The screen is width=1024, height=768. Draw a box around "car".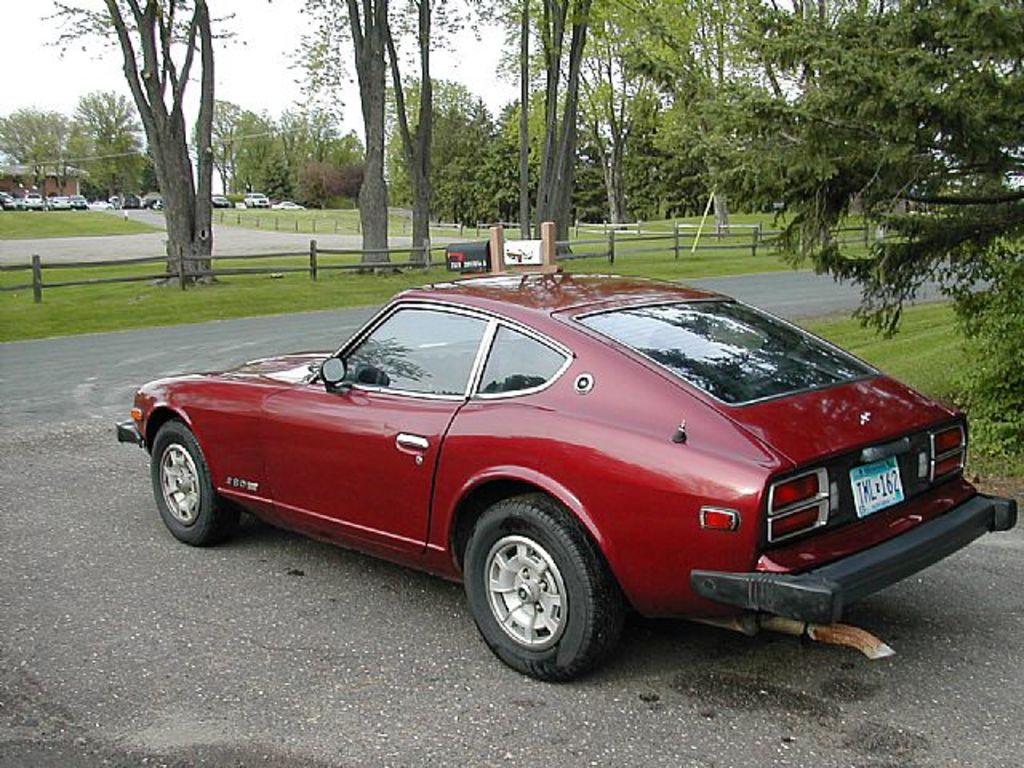
[117,274,1019,680].
